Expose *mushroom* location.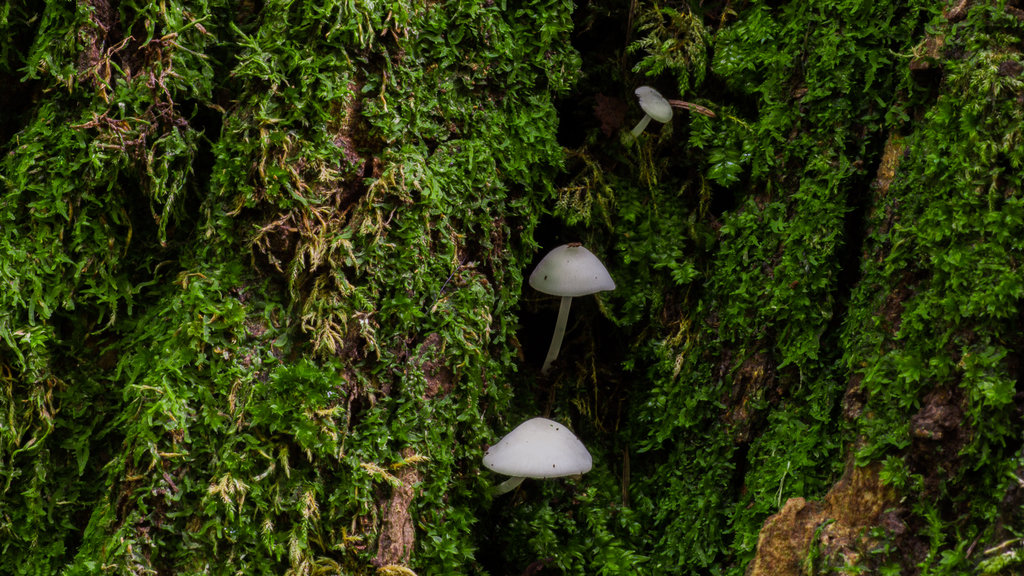
Exposed at {"x1": 624, "y1": 85, "x2": 681, "y2": 152}.
